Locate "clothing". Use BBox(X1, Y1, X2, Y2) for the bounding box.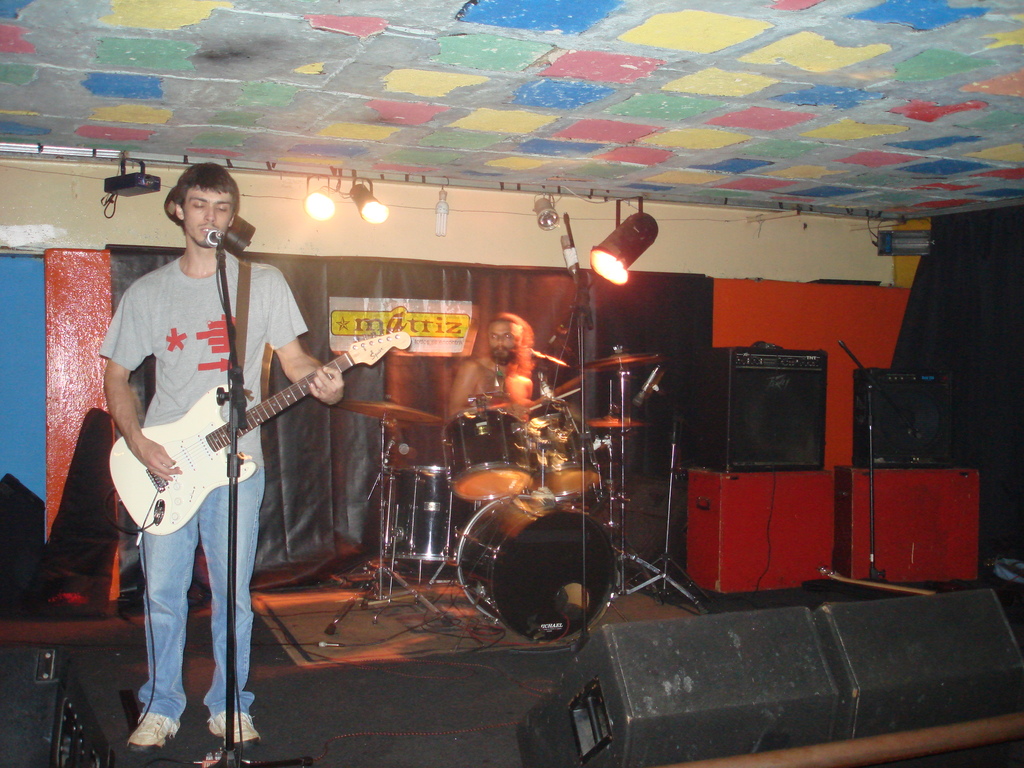
BBox(100, 202, 334, 682).
